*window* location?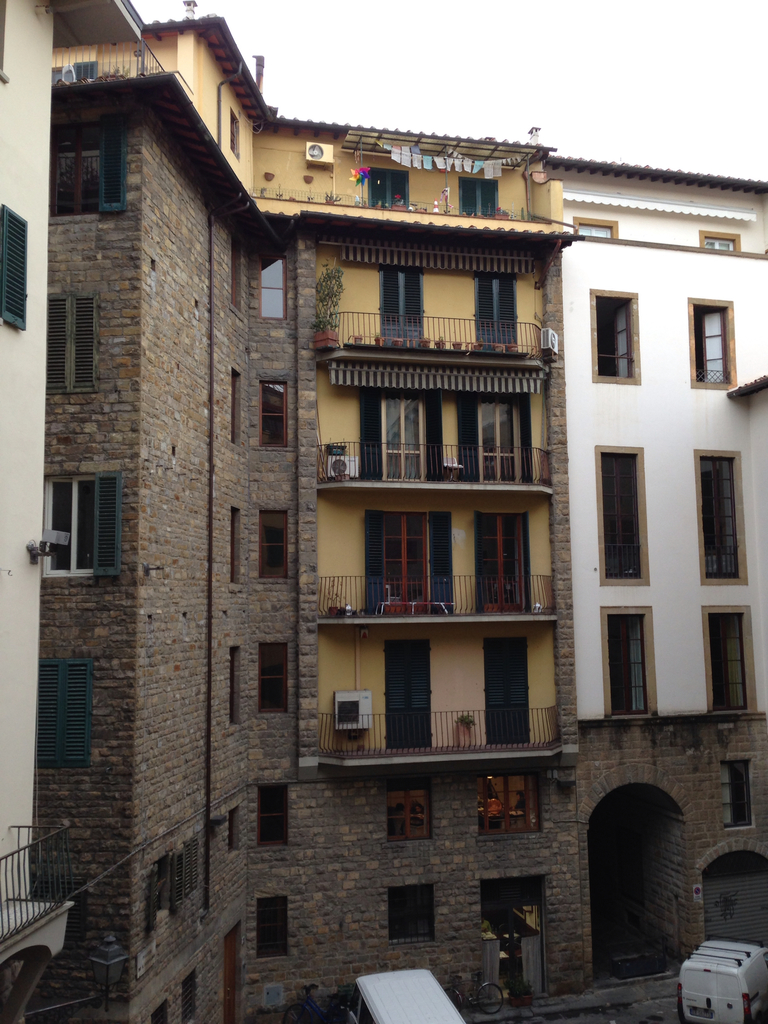
BBox(254, 790, 301, 847)
